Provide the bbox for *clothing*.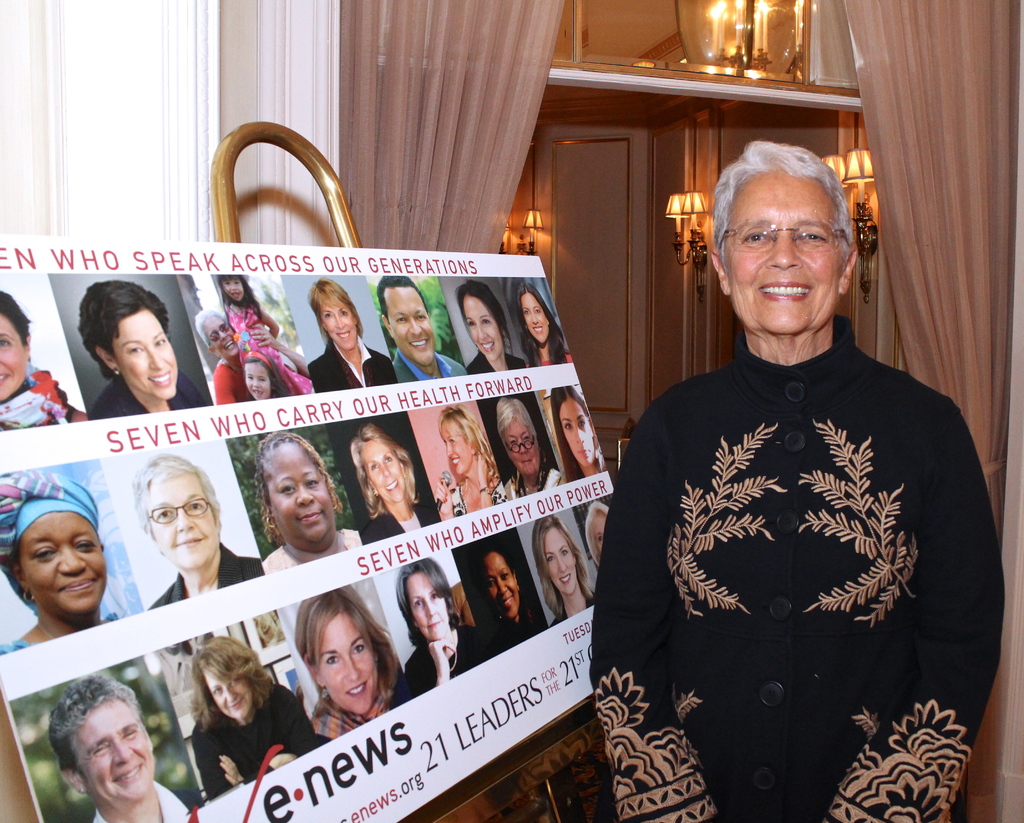
[503,463,564,496].
